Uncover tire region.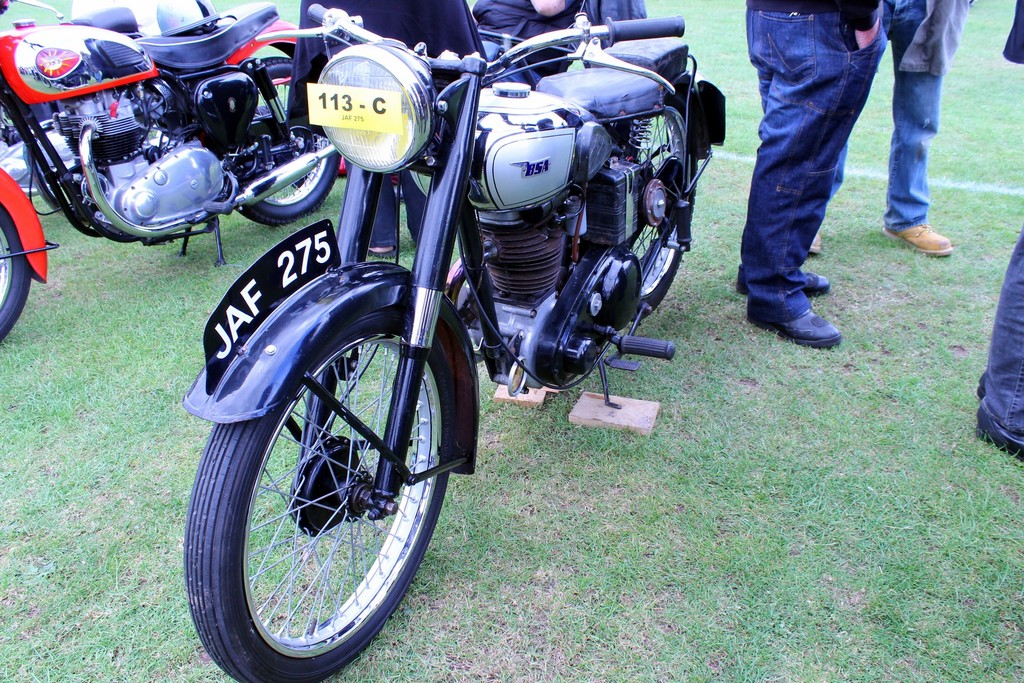
Uncovered: left=0, top=172, right=47, bottom=338.
